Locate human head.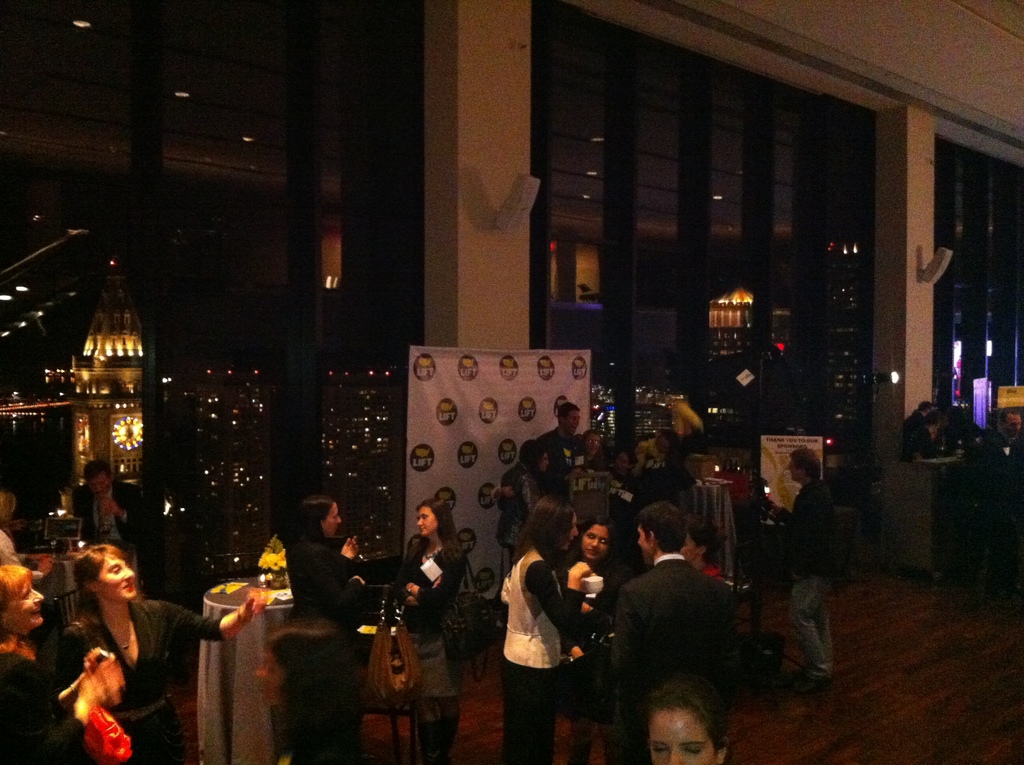
Bounding box: rect(0, 563, 44, 638).
